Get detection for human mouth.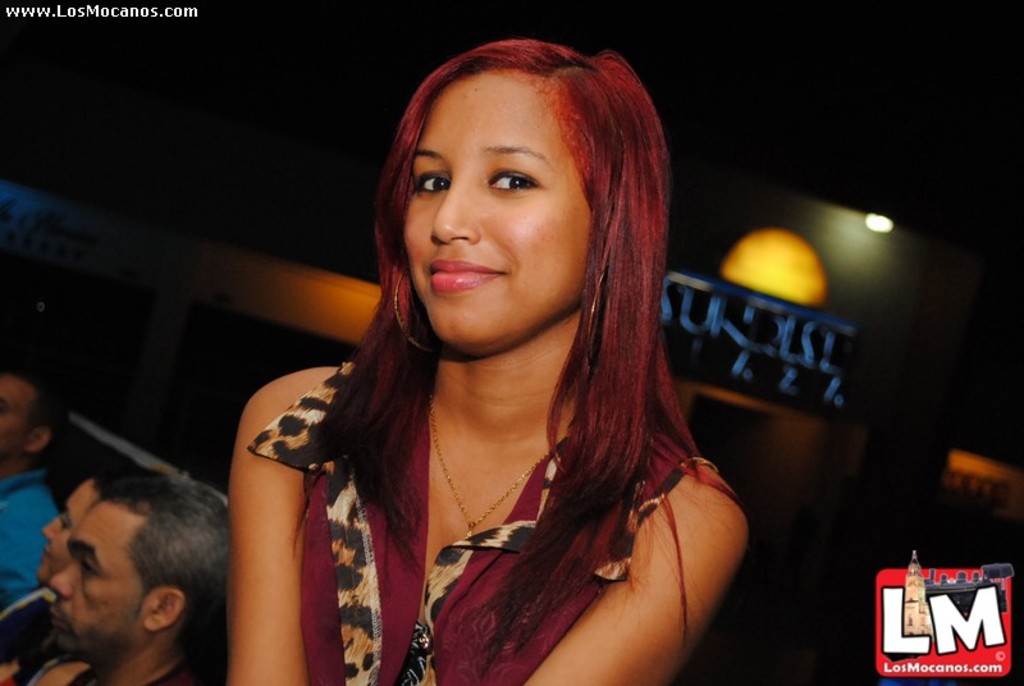
Detection: 35,546,54,562.
